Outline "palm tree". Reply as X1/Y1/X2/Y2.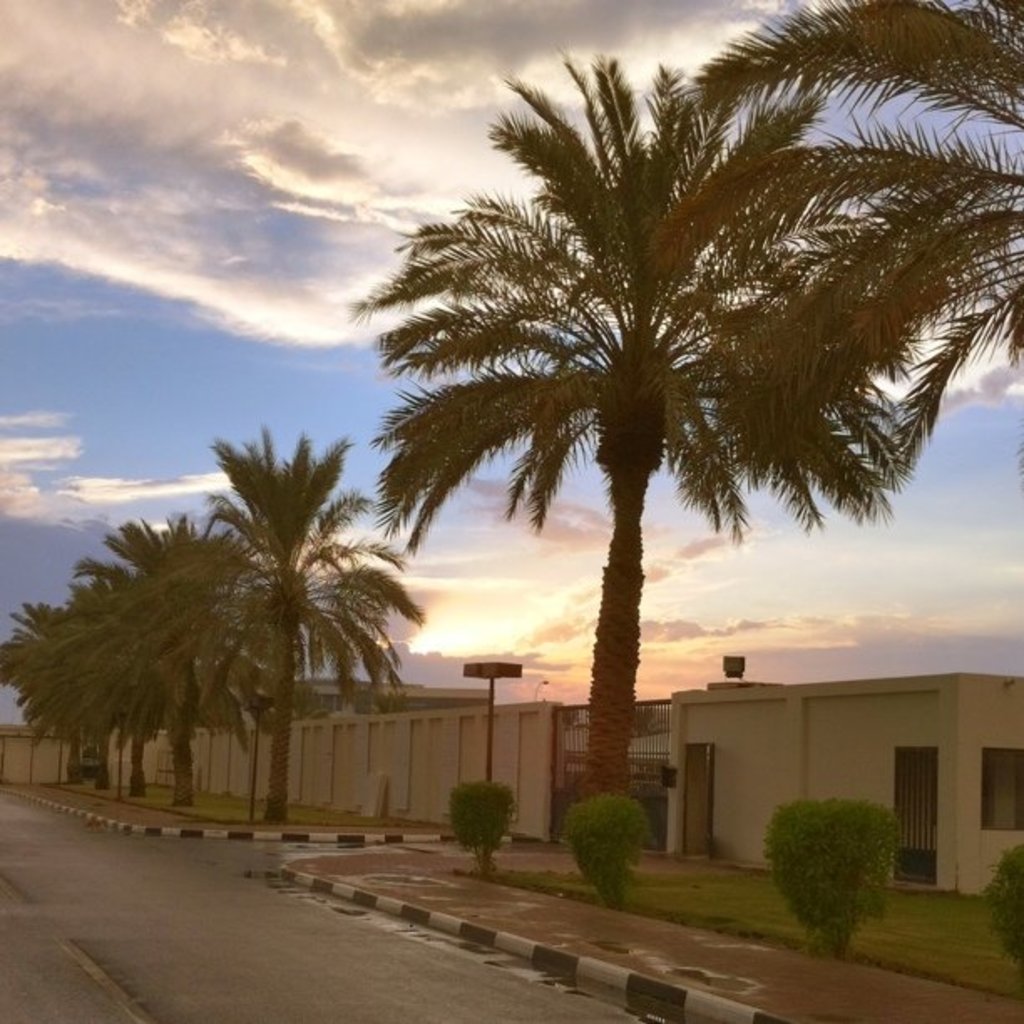
60/617/191/755.
